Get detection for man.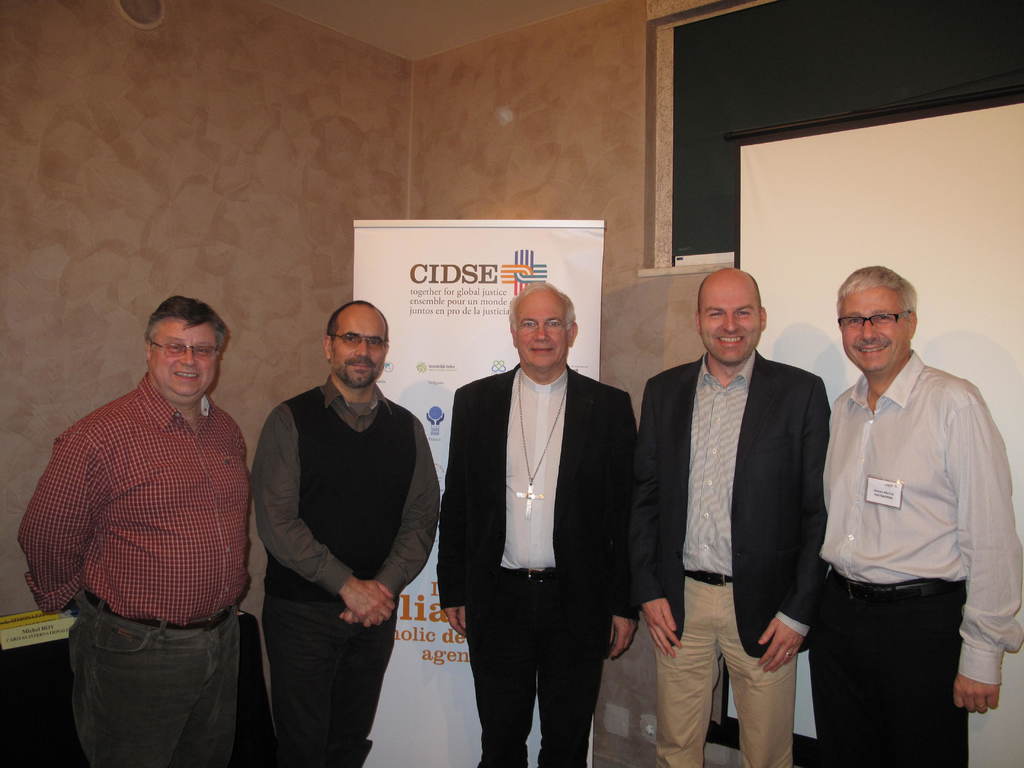
Detection: (17, 294, 247, 767).
